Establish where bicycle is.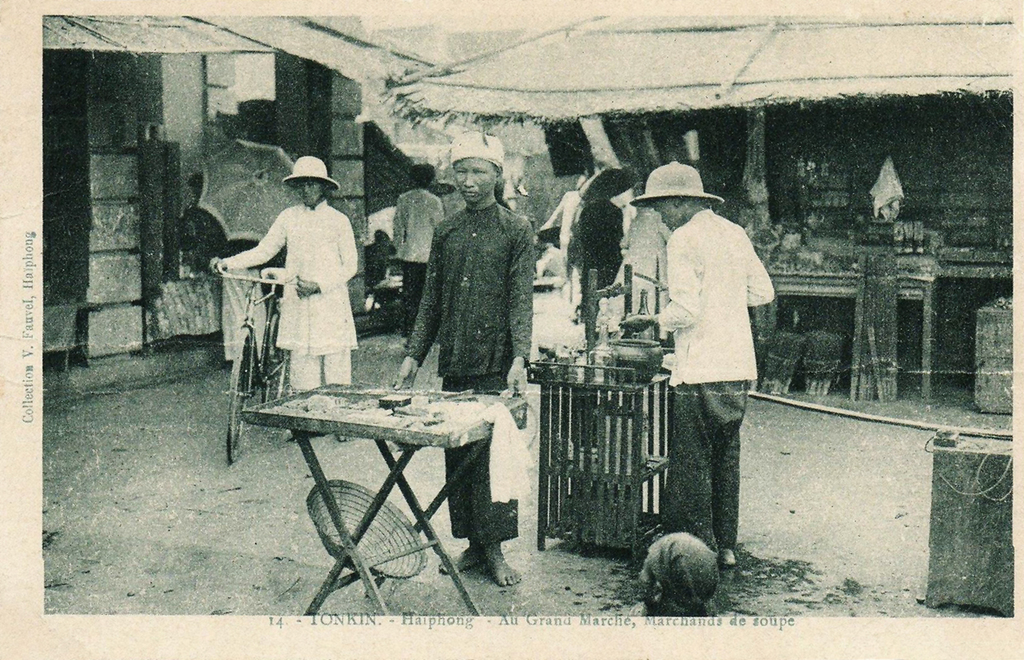
Established at (x1=213, y1=261, x2=302, y2=464).
